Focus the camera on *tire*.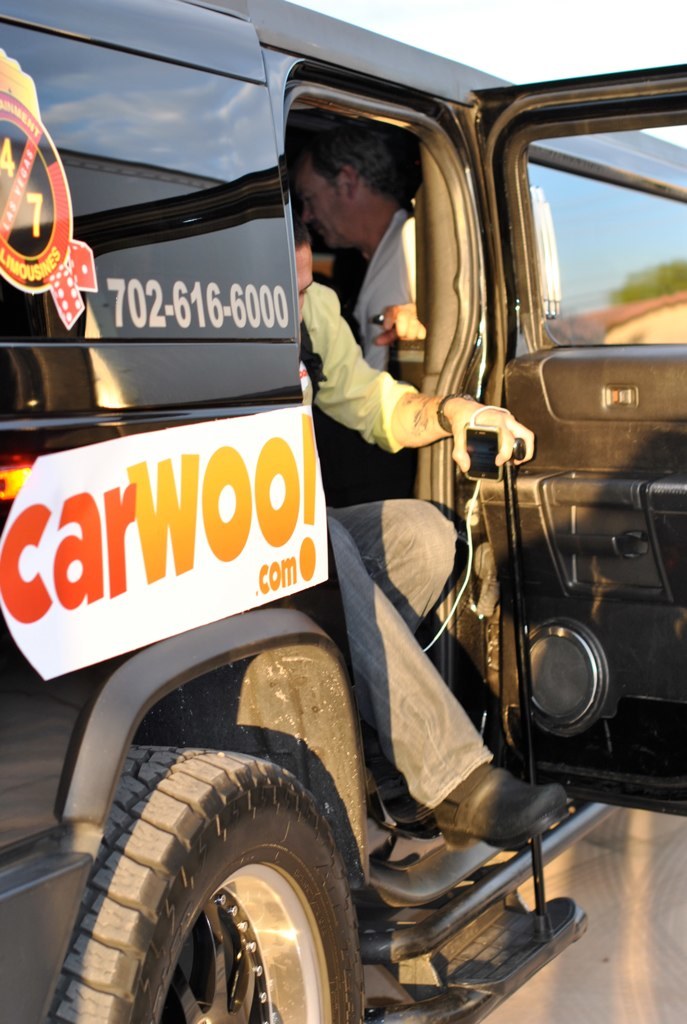
Focus region: detection(50, 737, 373, 1023).
